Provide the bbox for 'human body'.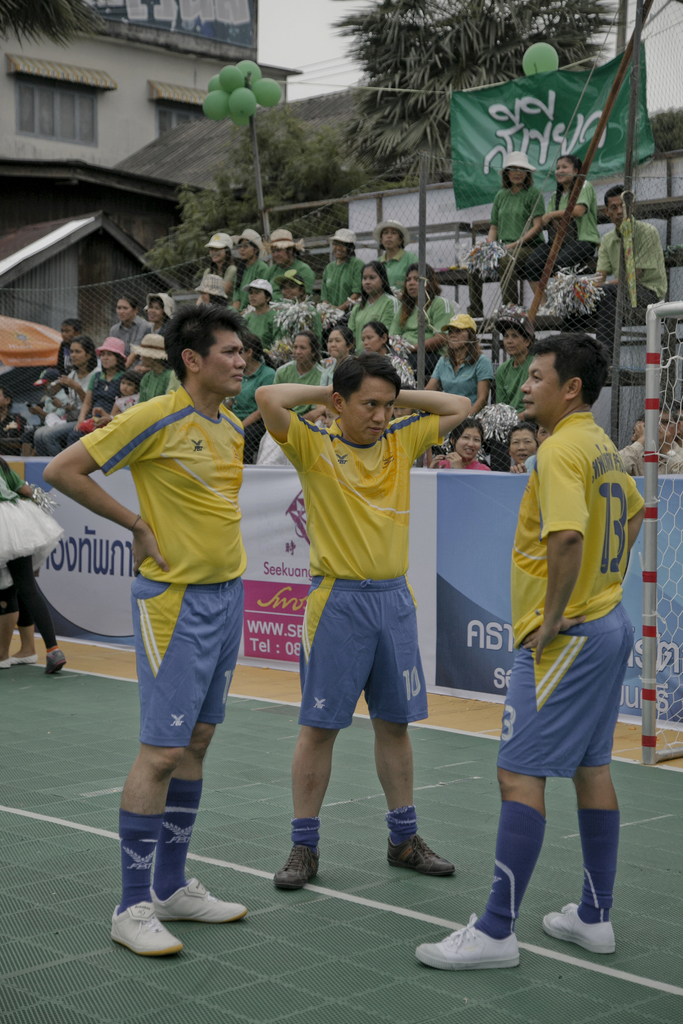
Rect(276, 301, 322, 351).
